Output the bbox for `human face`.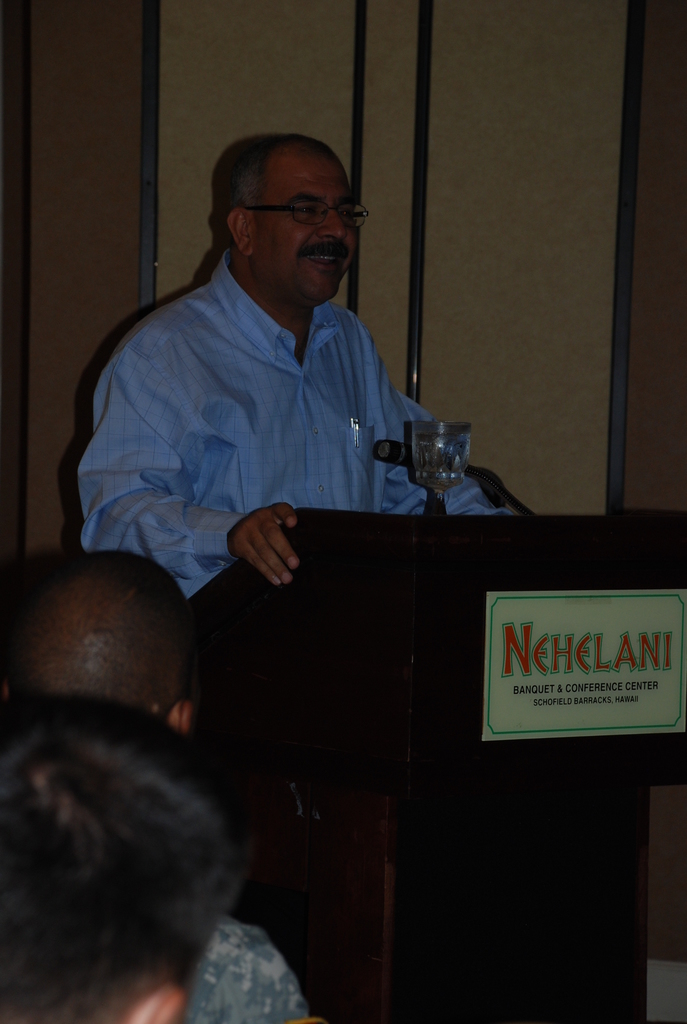
255, 159, 354, 305.
